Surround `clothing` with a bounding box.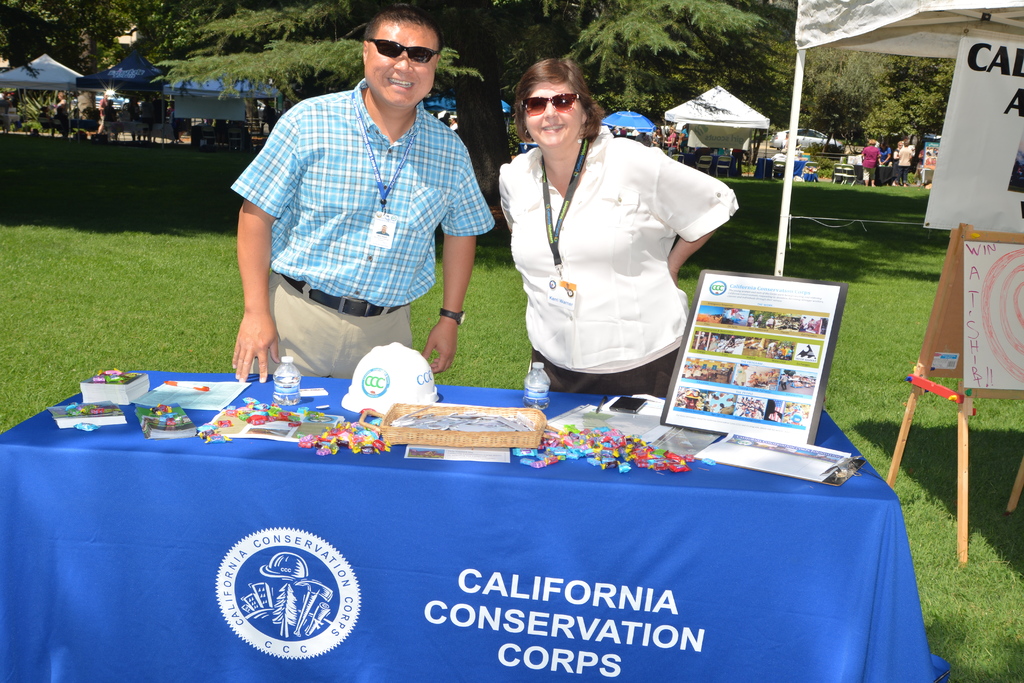
223 74 500 385.
